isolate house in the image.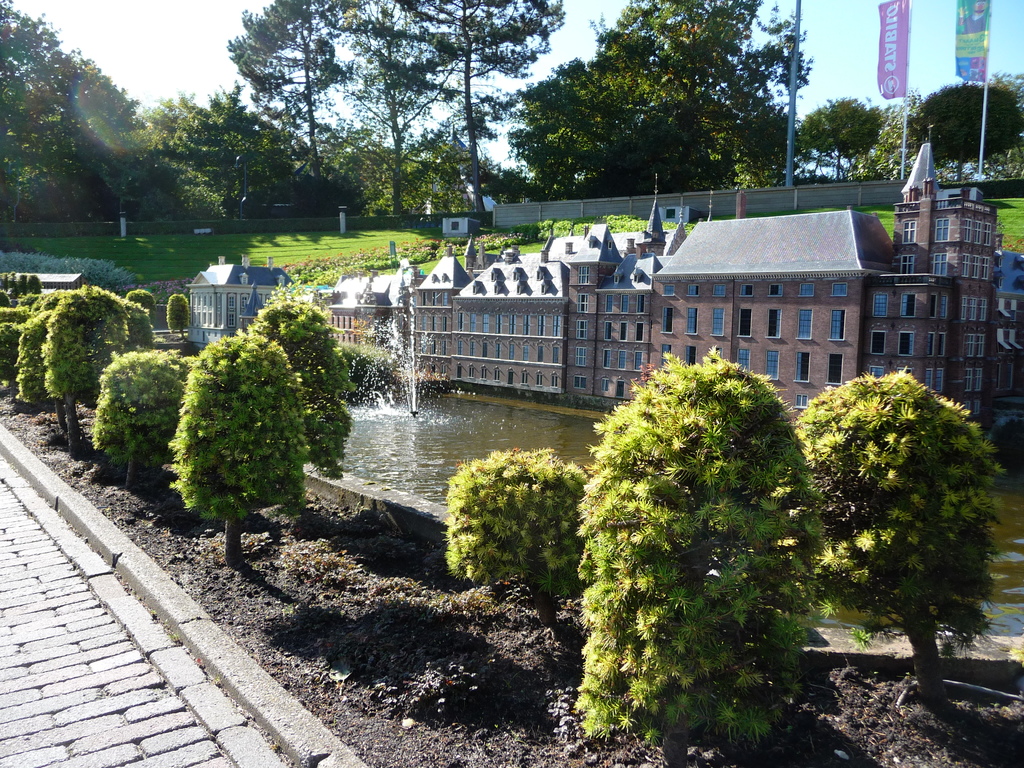
Isolated region: l=180, t=256, r=291, b=346.
